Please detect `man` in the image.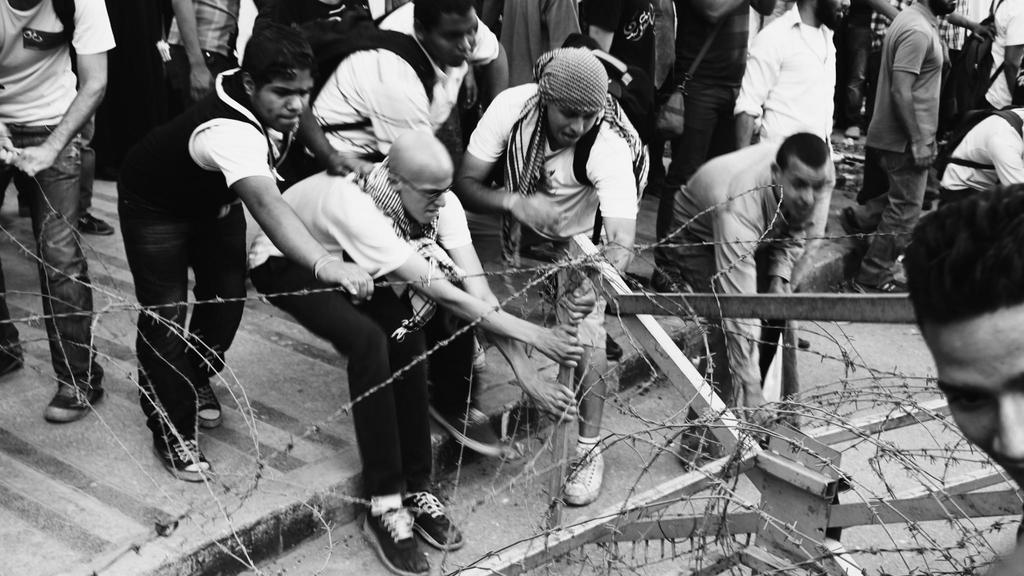
bbox(729, 0, 850, 344).
